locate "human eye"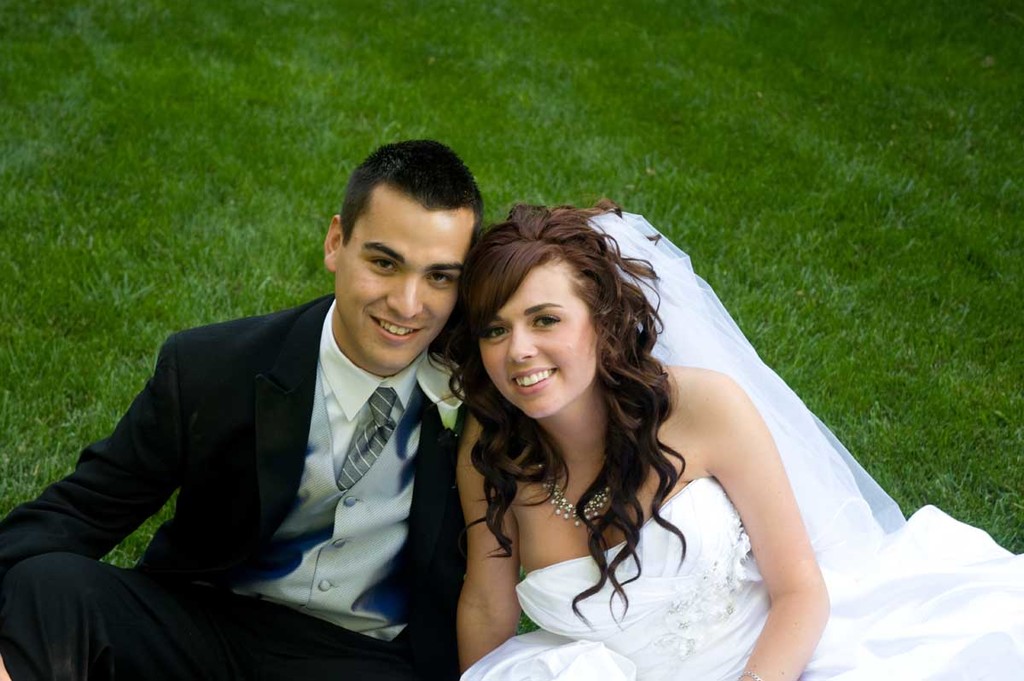
select_region(487, 322, 515, 343)
